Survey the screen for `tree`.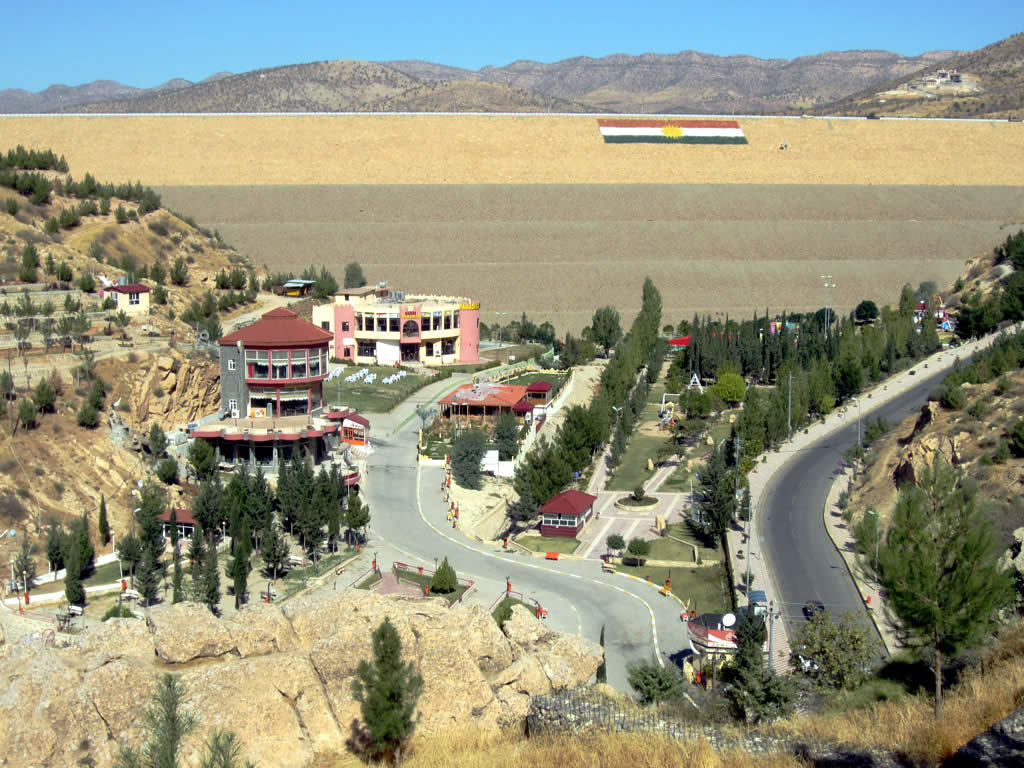
Survey found: detection(38, 511, 95, 609).
